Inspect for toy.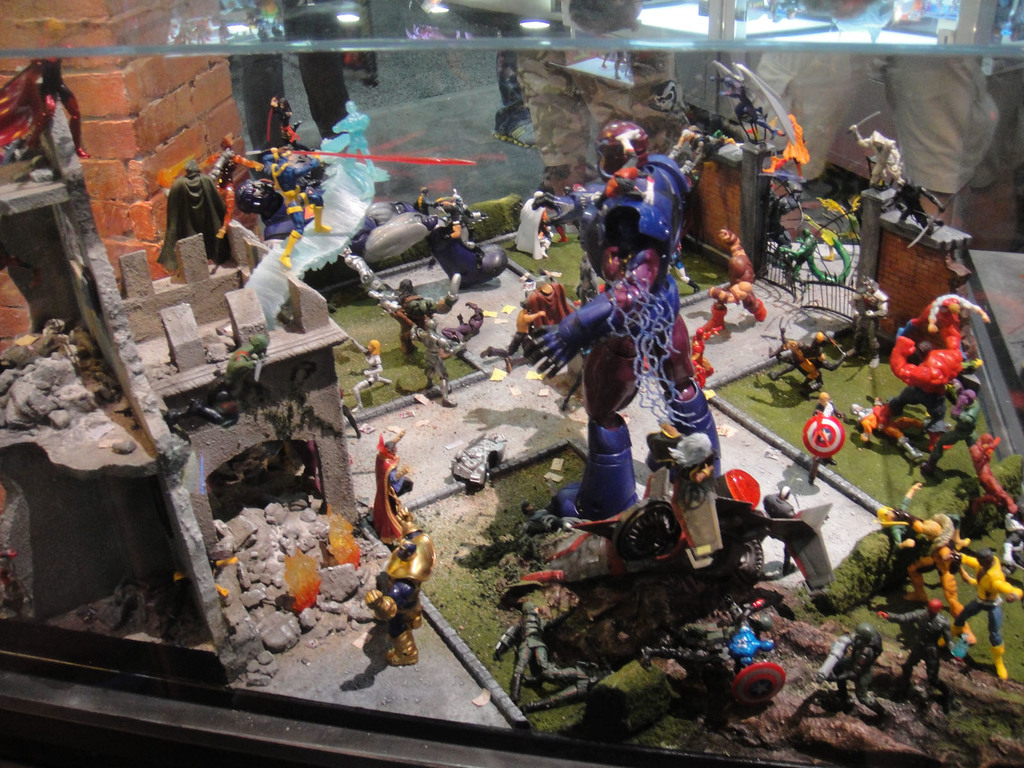
Inspection: (left=836, top=275, right=891, bottom=364).
